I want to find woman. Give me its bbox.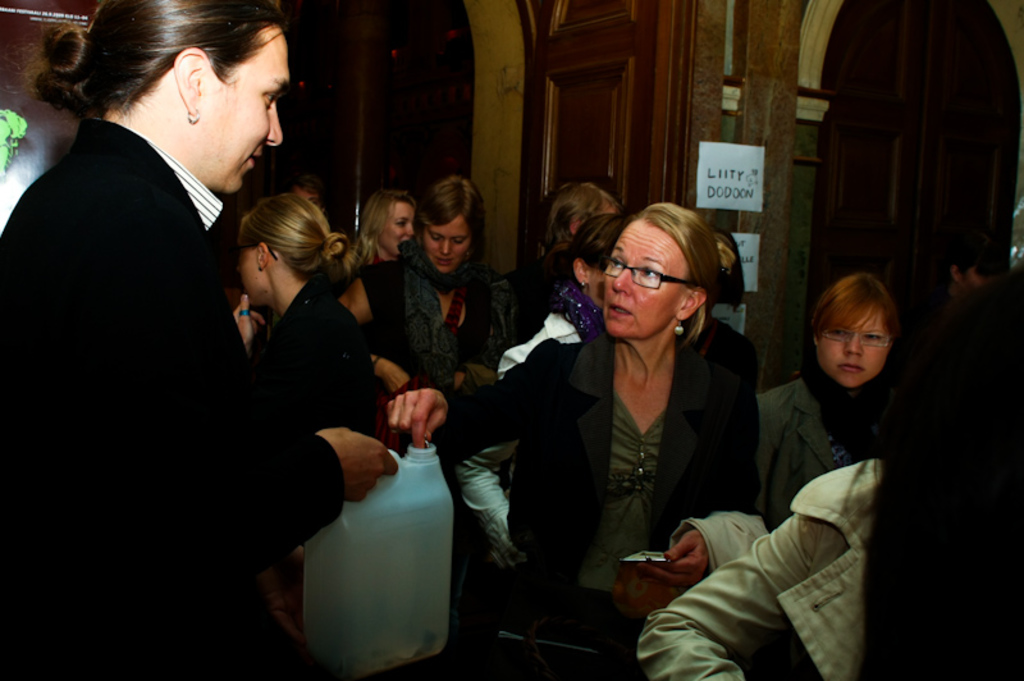
x1=498, y1=220, x2=627, y2=381.
